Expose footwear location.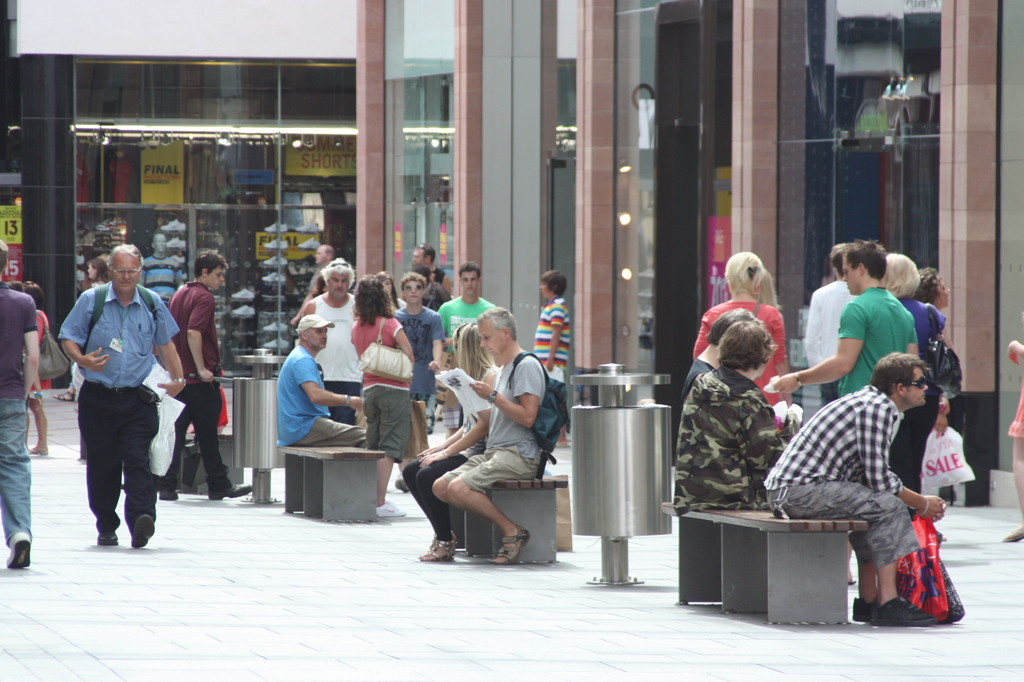
Exposed at crop(133, 512, 160, 548).
